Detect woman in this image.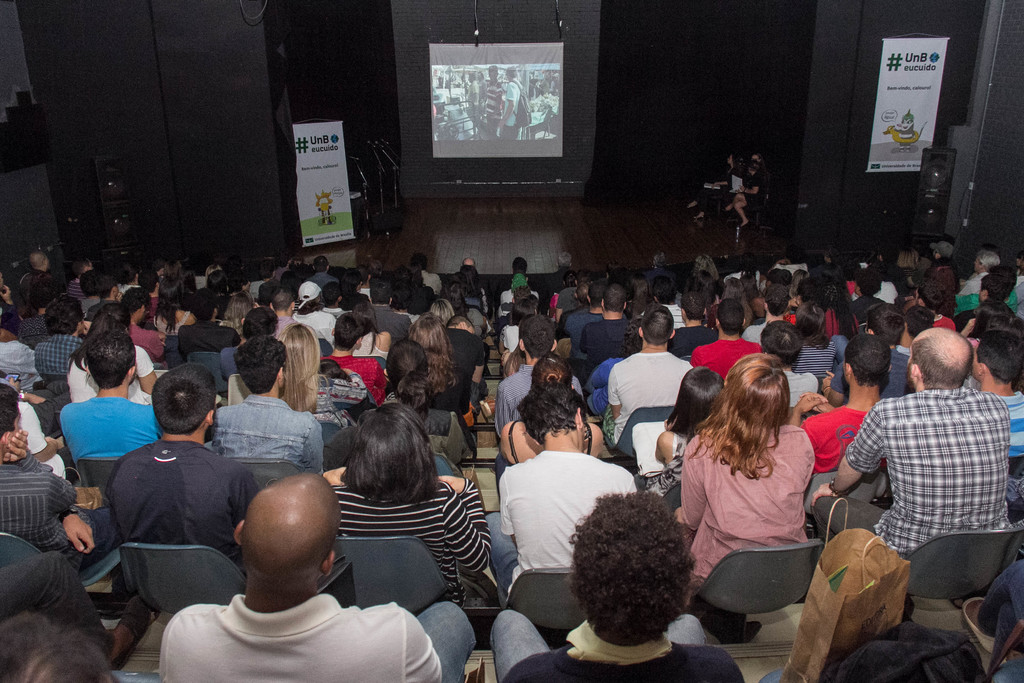
Detection: 680:358:851:652.
